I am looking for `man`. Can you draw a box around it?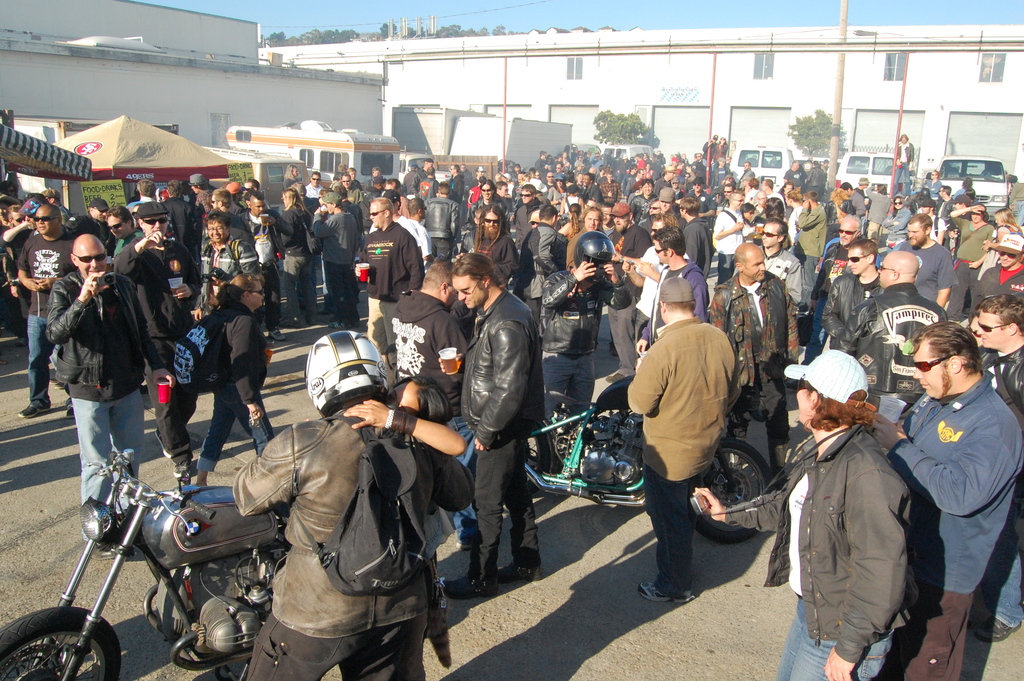
Sure, the bounding box is (957, 286, 1023, 429).
